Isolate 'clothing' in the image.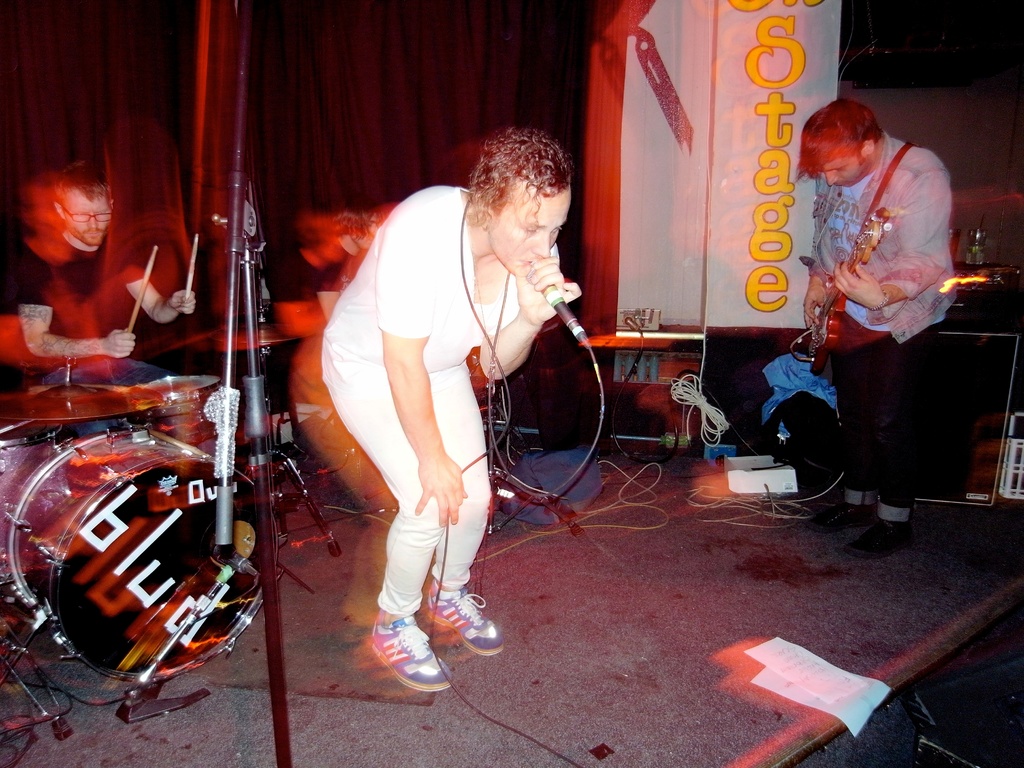
Isolated region: x1=276, y1=245, x2=344, y2=409.
